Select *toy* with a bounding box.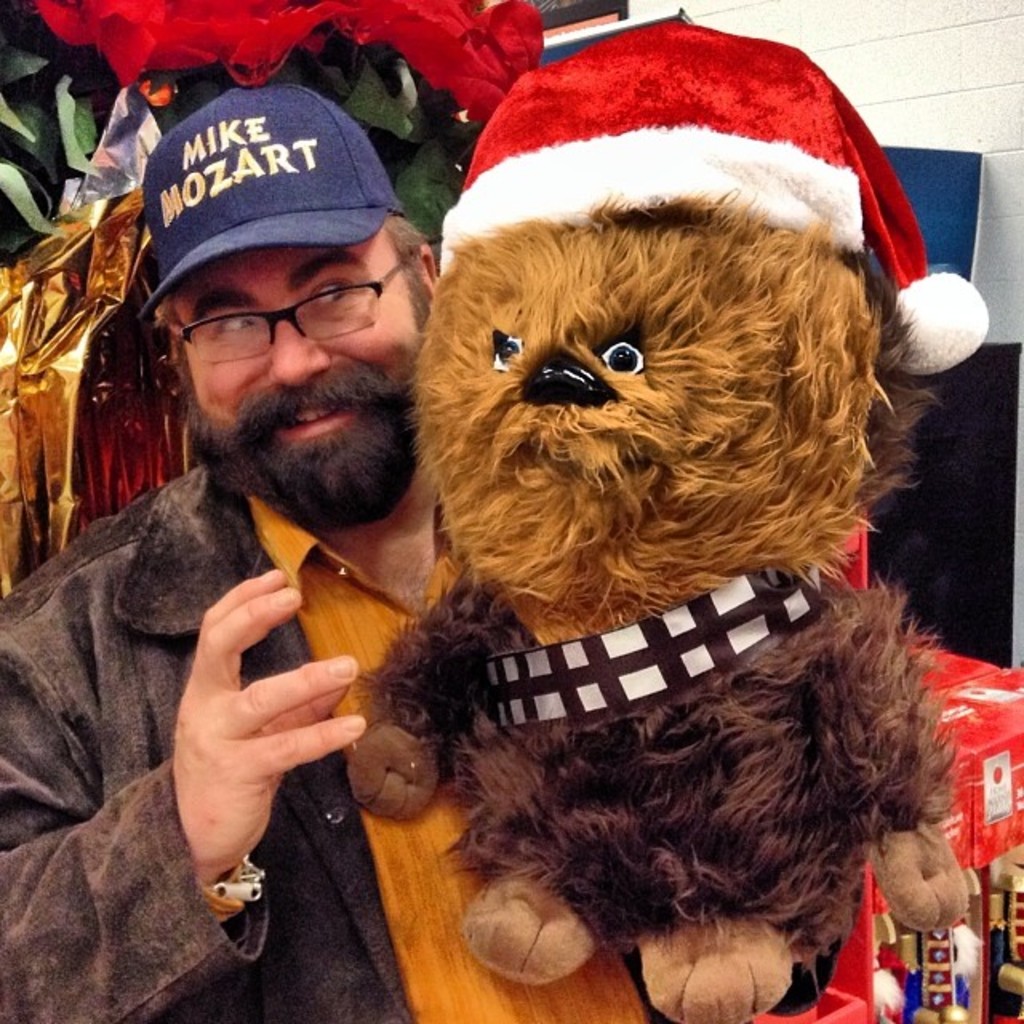
detection(395, 69, 926, 984).
